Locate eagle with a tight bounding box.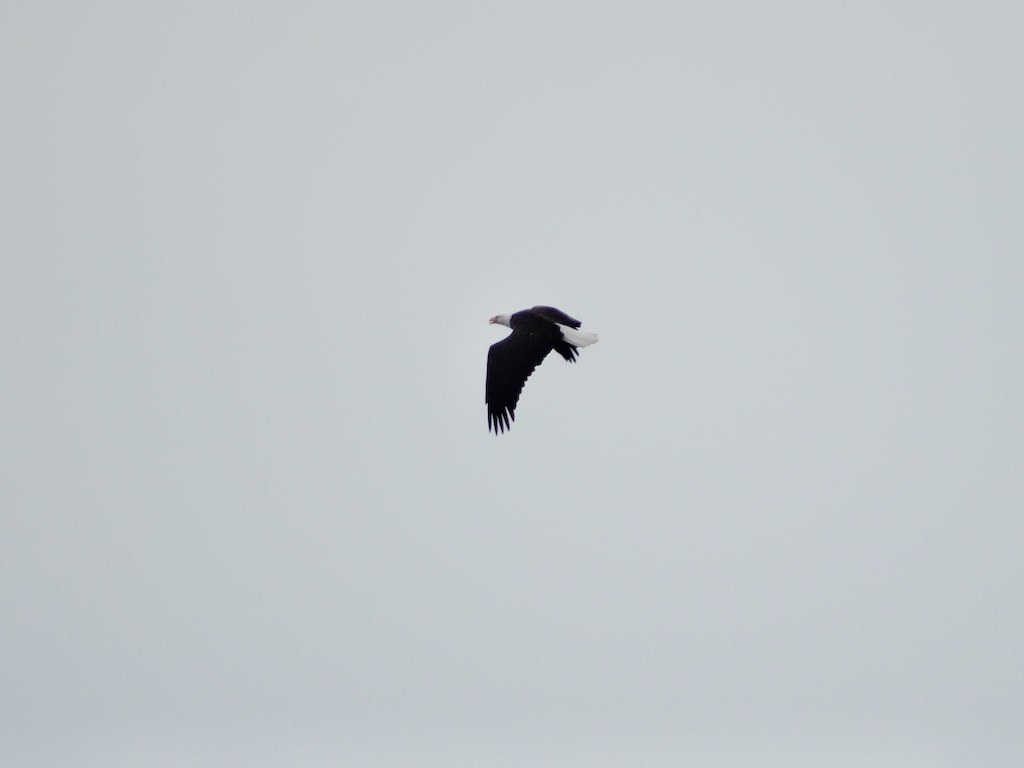
crop(482, 303, 602, 431).
